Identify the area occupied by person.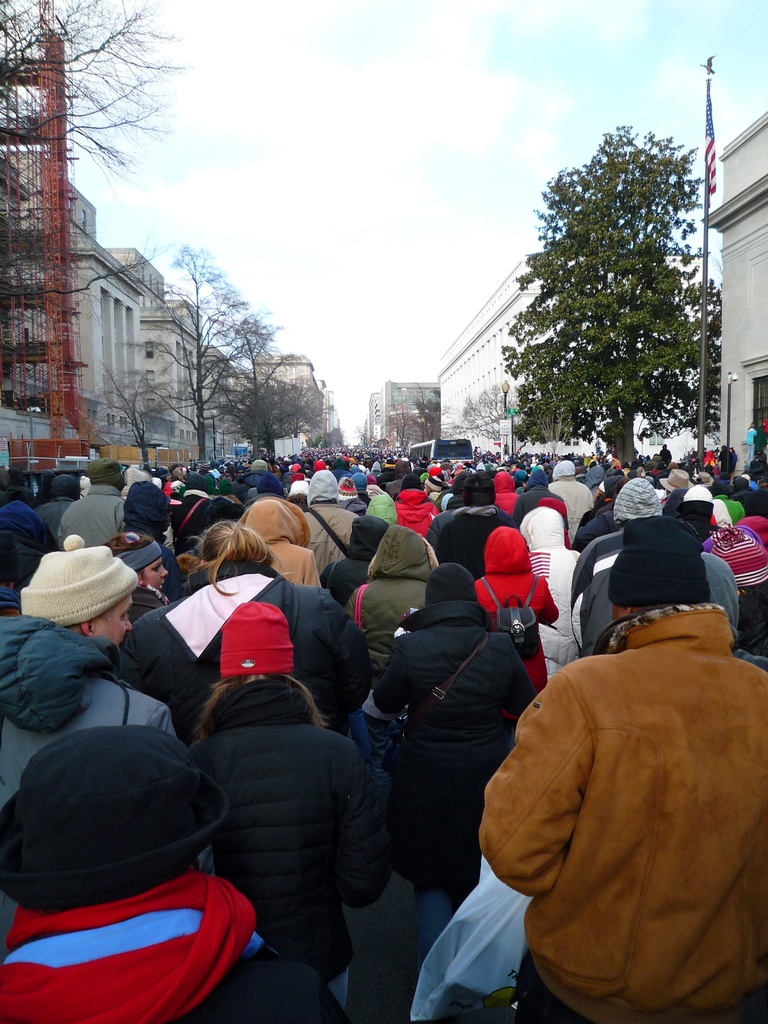
Area: region(476, 519, 767, 1023).
